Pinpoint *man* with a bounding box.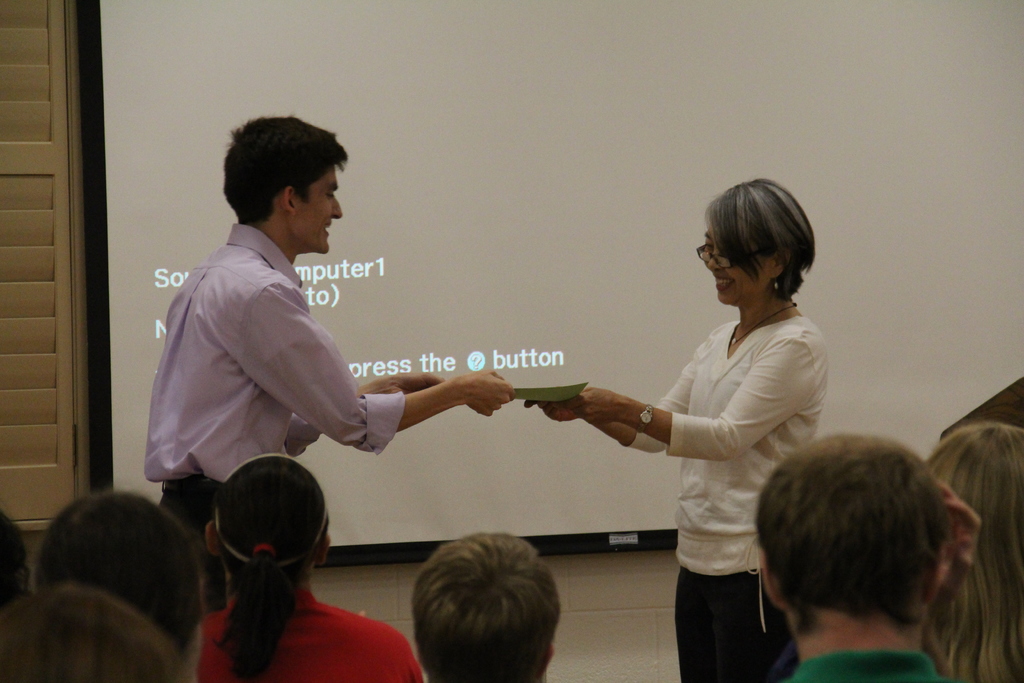
region(399, 523, 561, 682).
